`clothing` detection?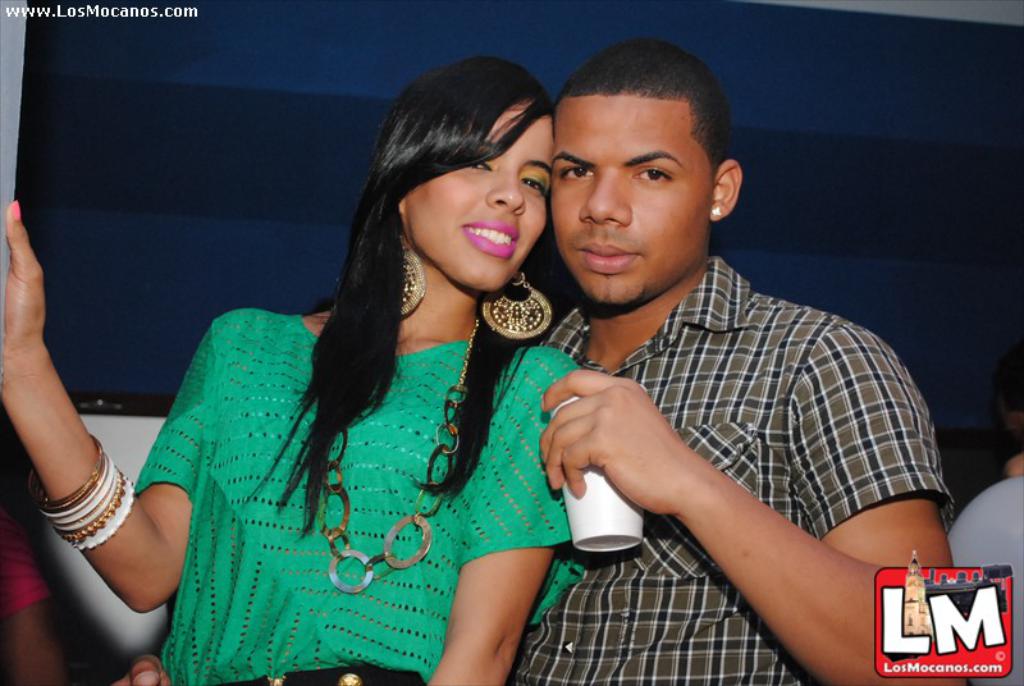
<bbox>952, 468, 1023, 685</bbox>
